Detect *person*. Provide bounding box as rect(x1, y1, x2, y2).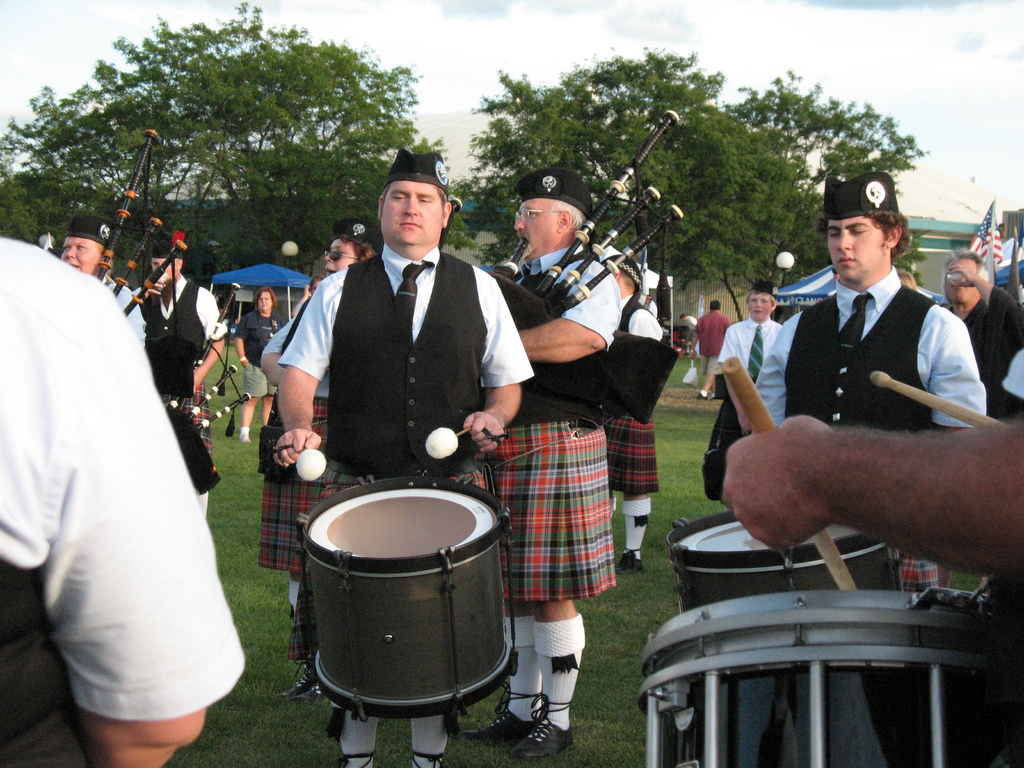
rect(232, 284, 283, 441).
